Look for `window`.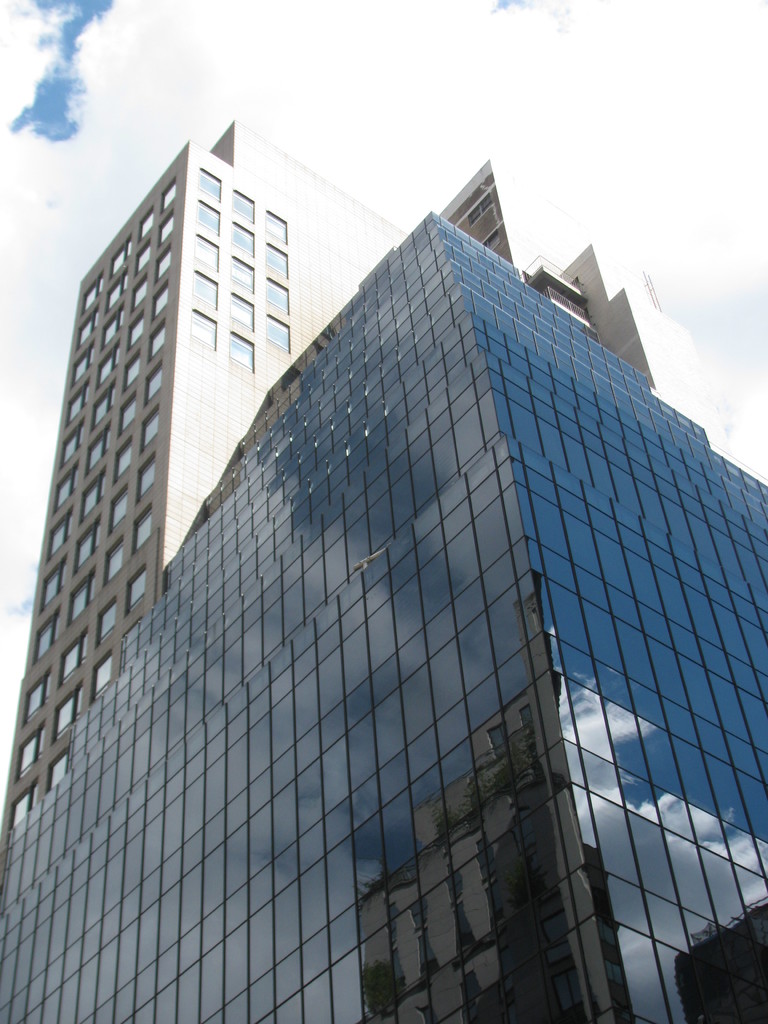
Found: bbox=(79, 311, 93, 344).
